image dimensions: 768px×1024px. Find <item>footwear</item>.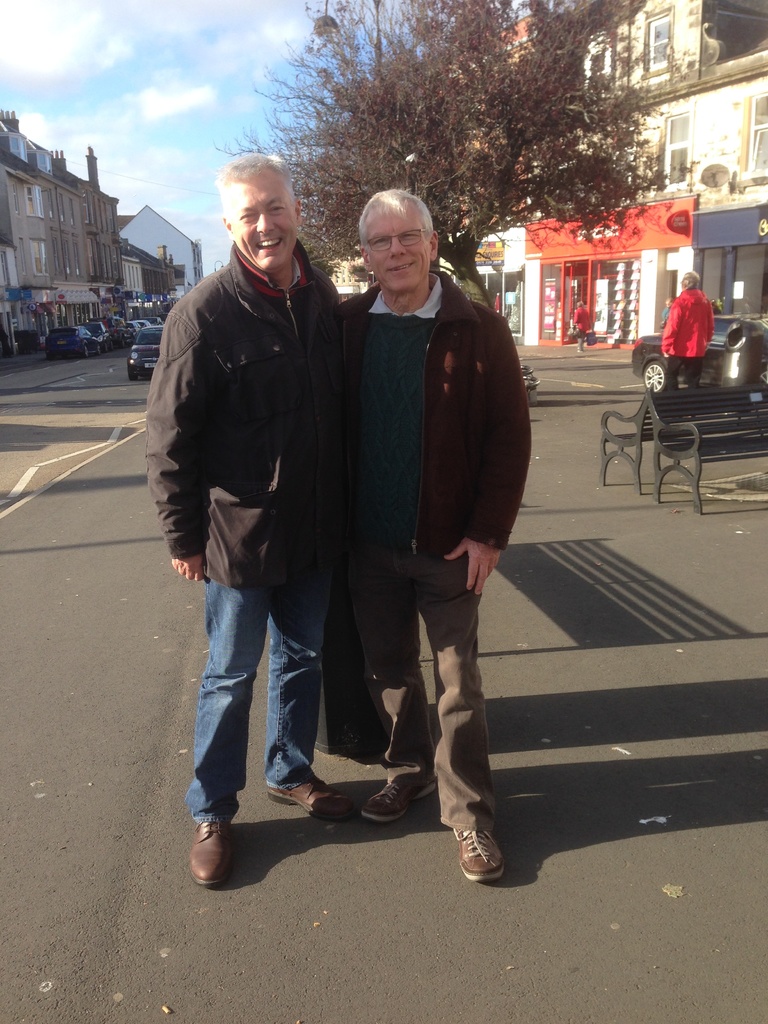
region(189, 816, 236, 888).
